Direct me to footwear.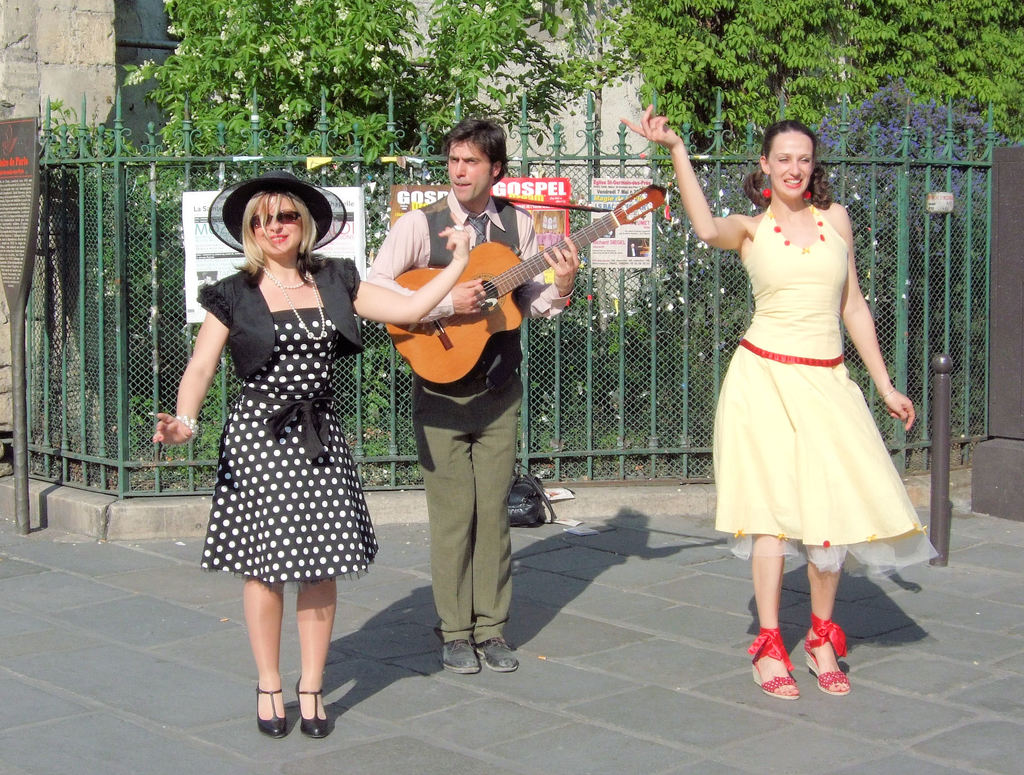
Direction: 293 682 331 737.
